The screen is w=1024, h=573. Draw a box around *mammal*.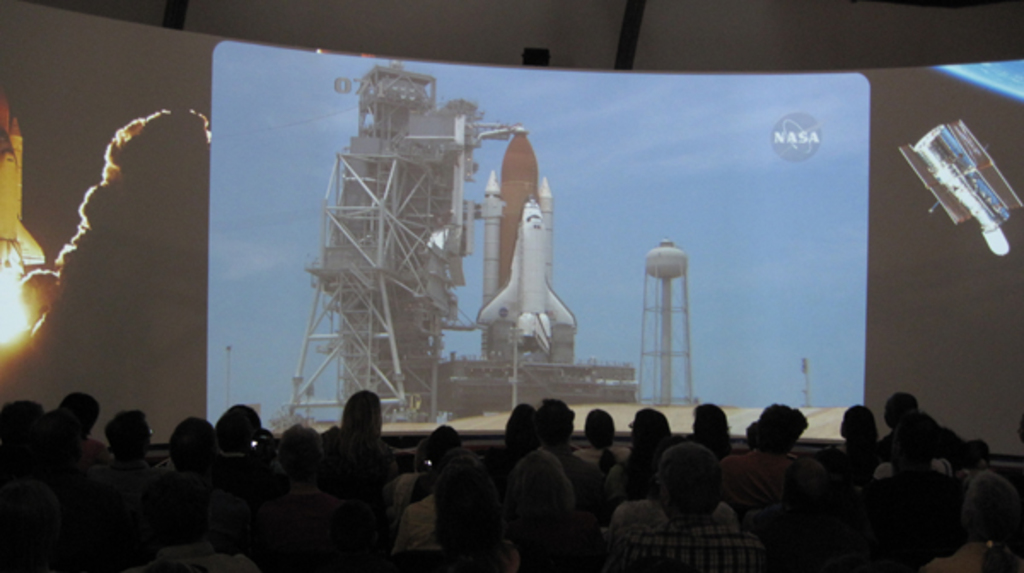
box(625, 438, 763, 571).
